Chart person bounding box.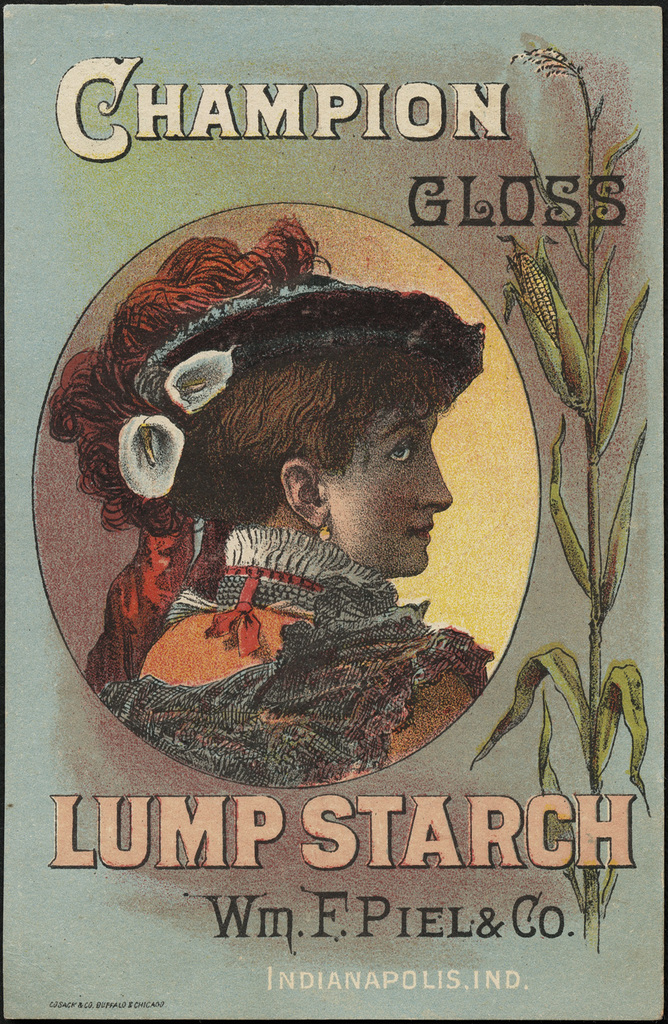
Charted: l=46, t=207, r=492, b=787.
